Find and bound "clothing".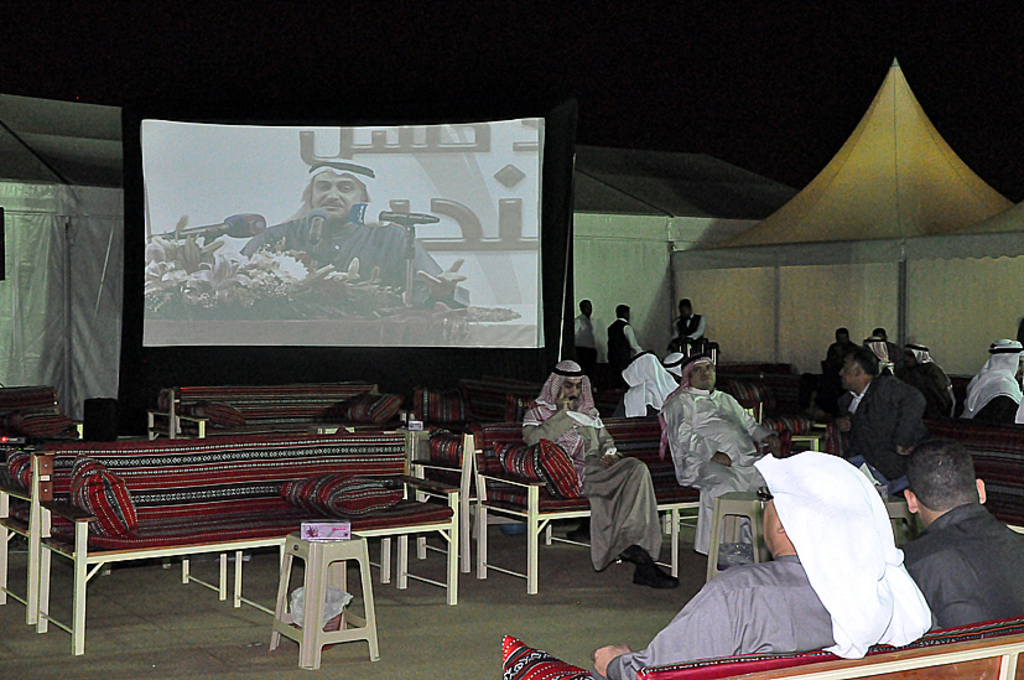
Bound: [236,213,457,307].
